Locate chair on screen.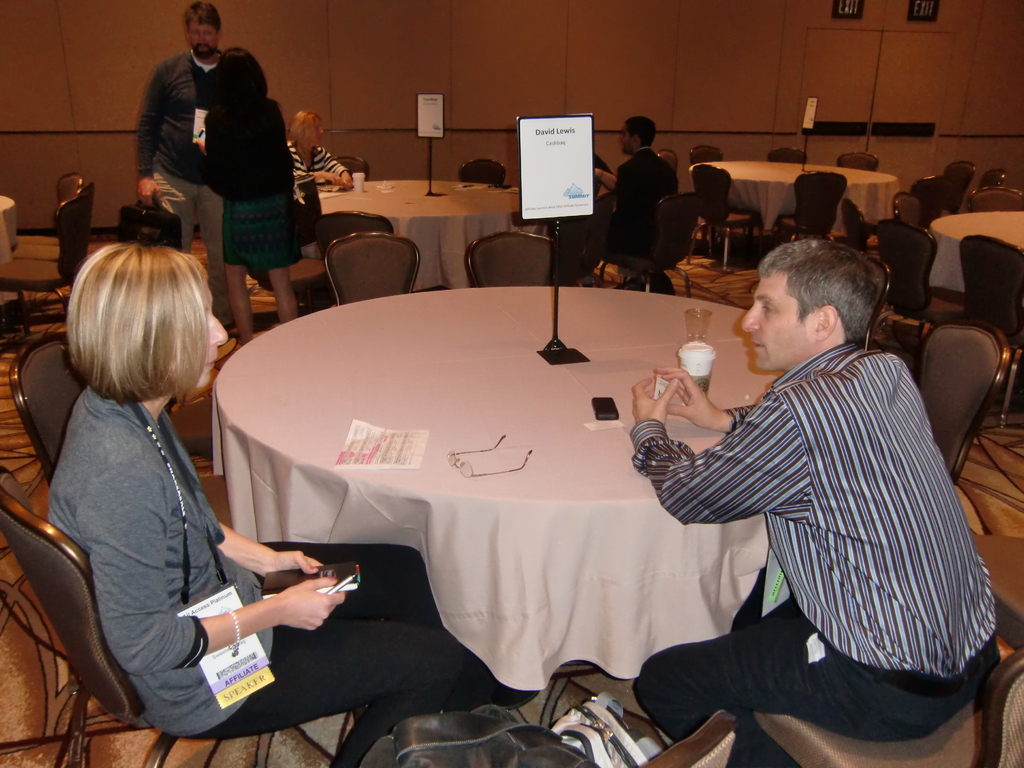
On screen at x1=687 y1=166 x2=767 y2=270.
